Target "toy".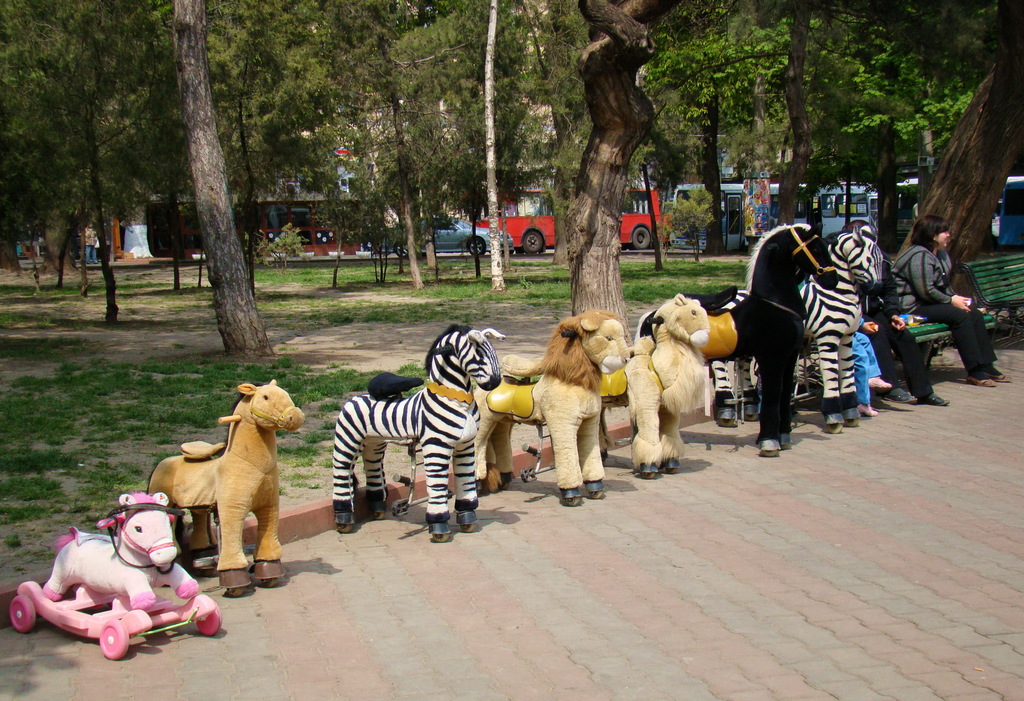
Target region: 433,303,637,519.
